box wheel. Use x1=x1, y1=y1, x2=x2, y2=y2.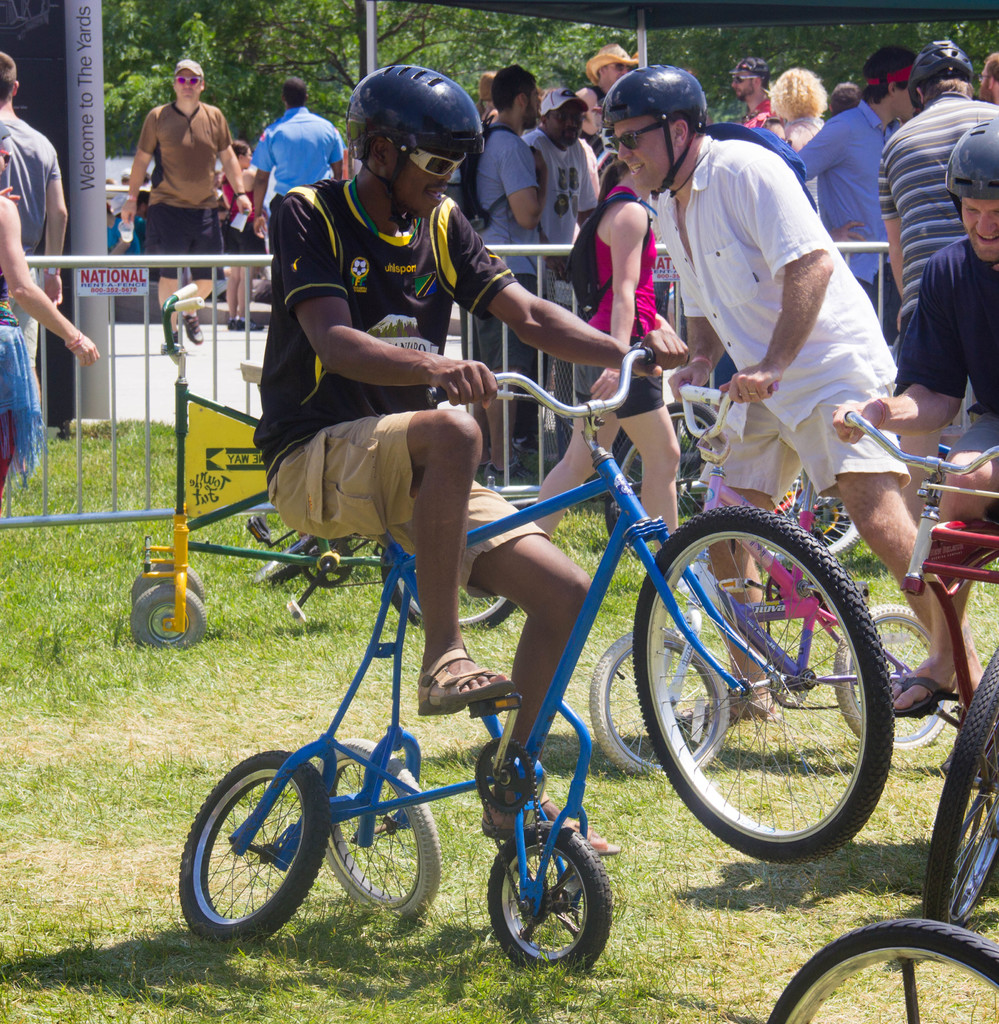
x1=314, y1=742, x2=445, y2=926.
